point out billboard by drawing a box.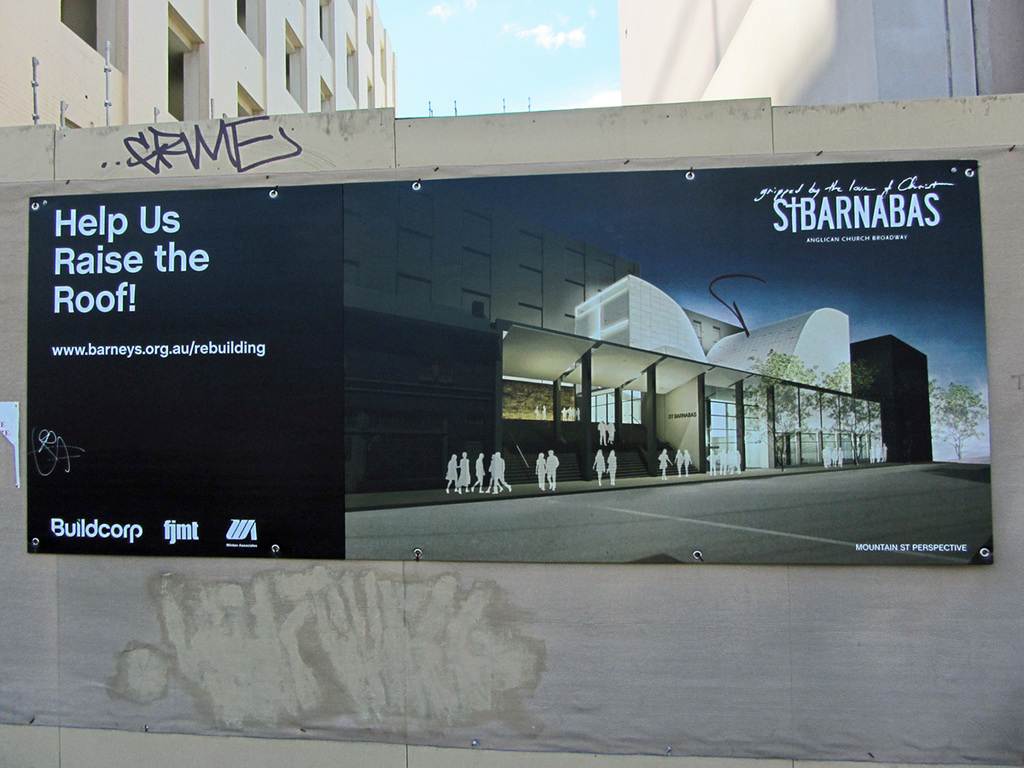
[left=37, top=76, right=928, bottom=555].
